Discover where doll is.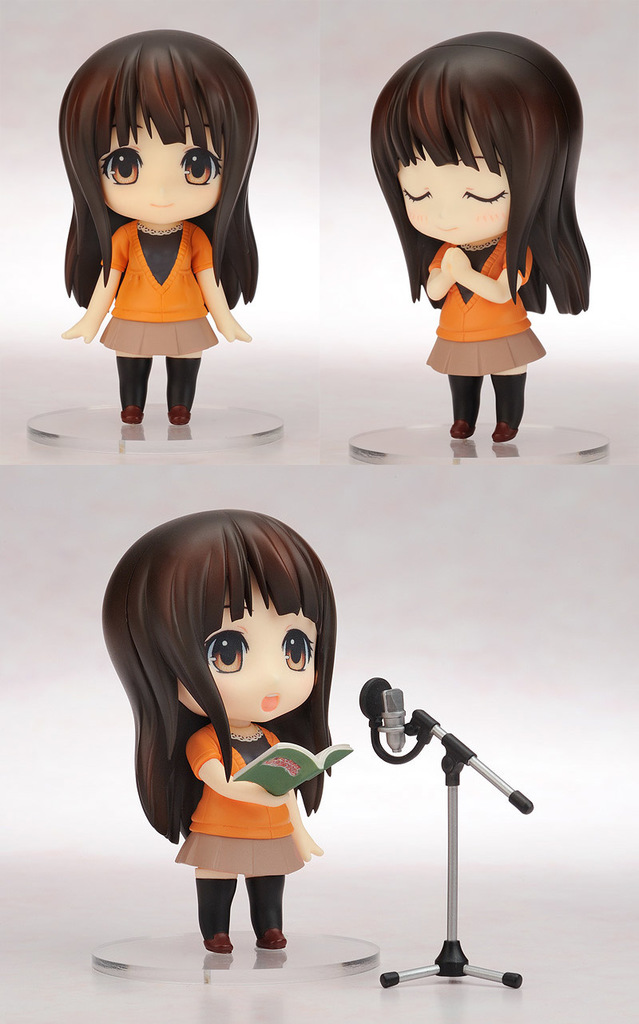
Discovered at 58:17:264:424.
